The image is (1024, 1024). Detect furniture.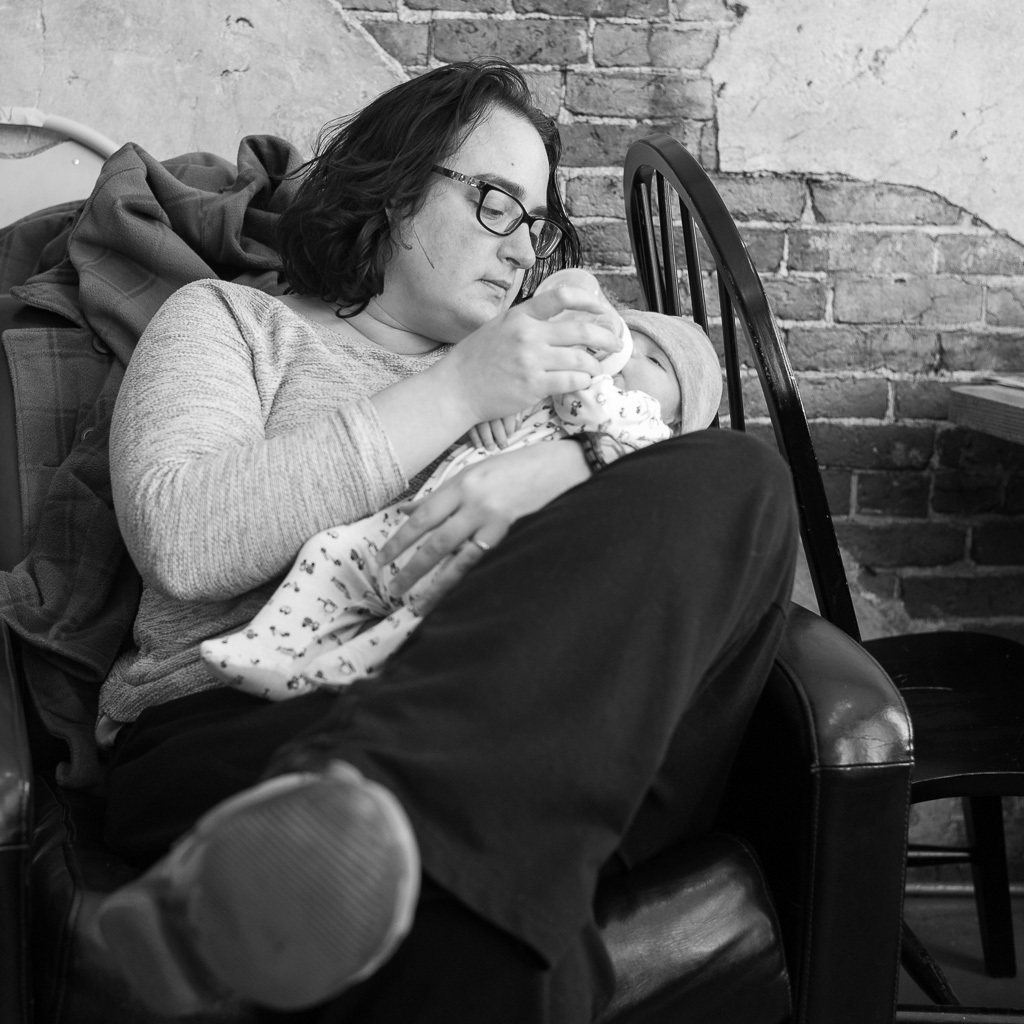
Detection: bbox=(956, 377, 1023, 446).
